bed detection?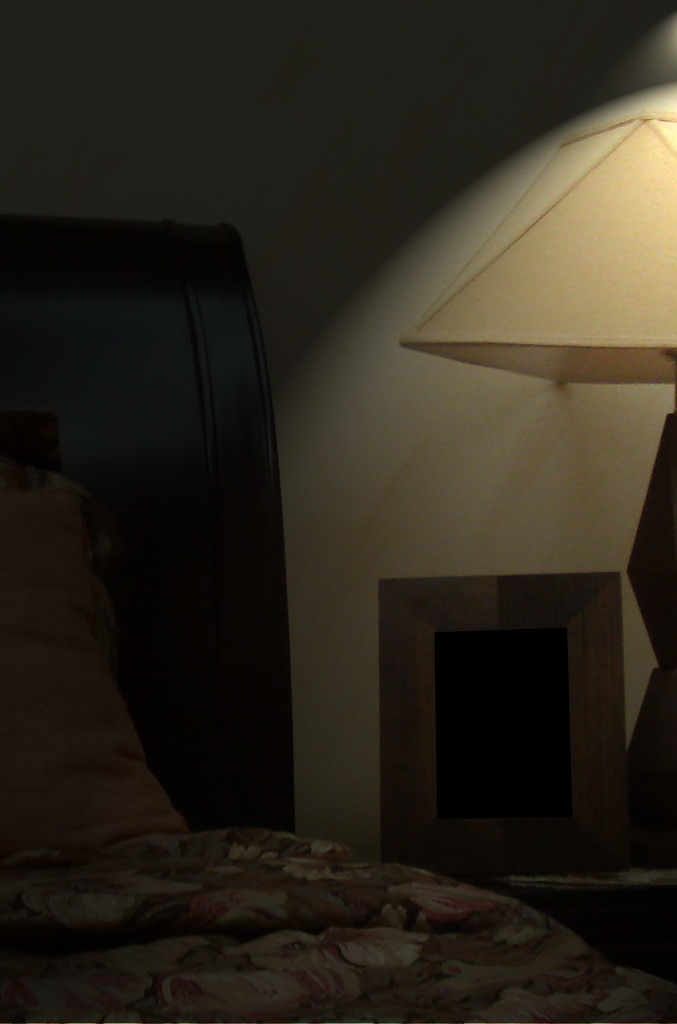
bbox(0, 220, 676, 1023)
